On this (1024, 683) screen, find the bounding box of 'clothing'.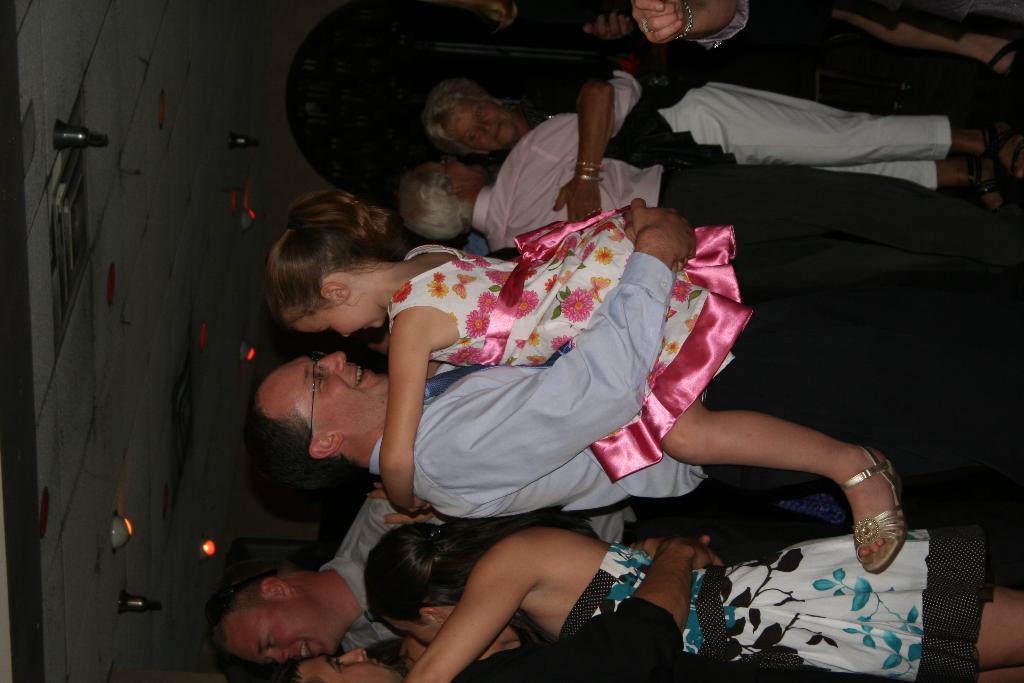
Bounding box: (x1=373, y1=212, x2=741, y2=472).
